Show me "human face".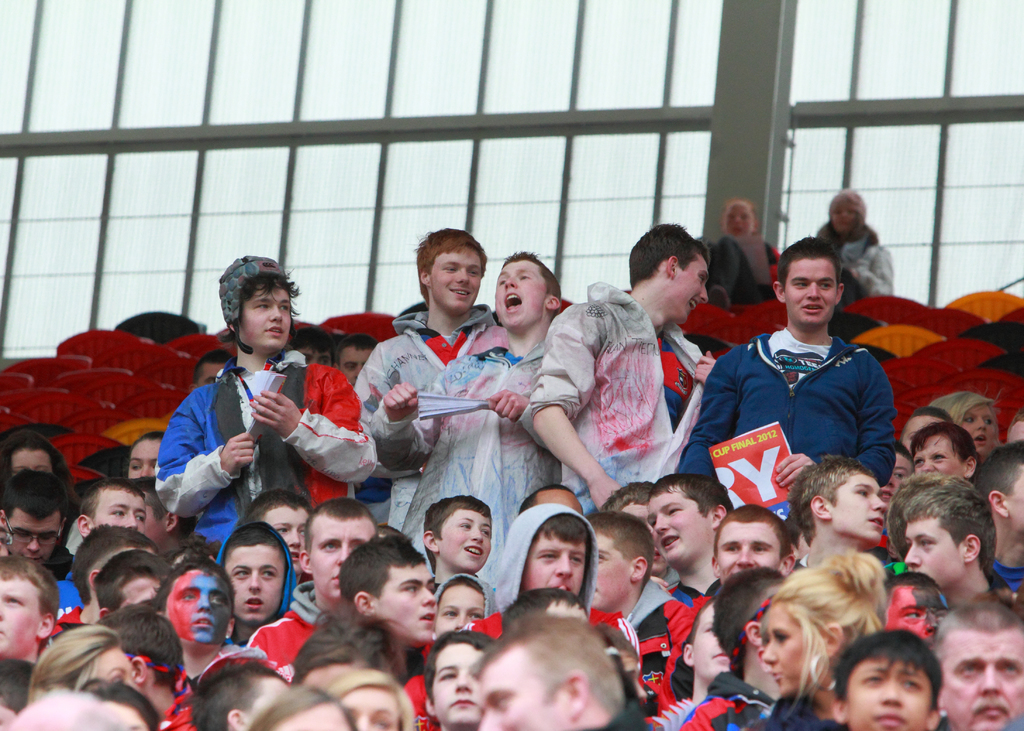
"human face" is here: select_region(441, 510, 495, 575).
